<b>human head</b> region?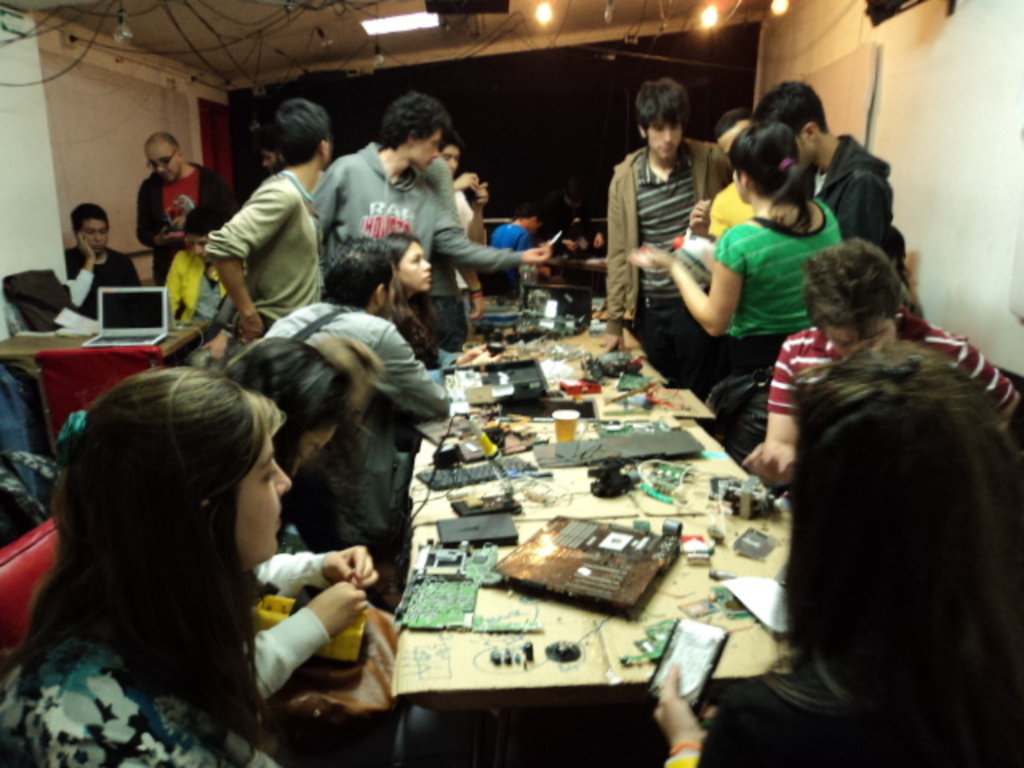
(left=45, top=339, right=309, bottom=646)
